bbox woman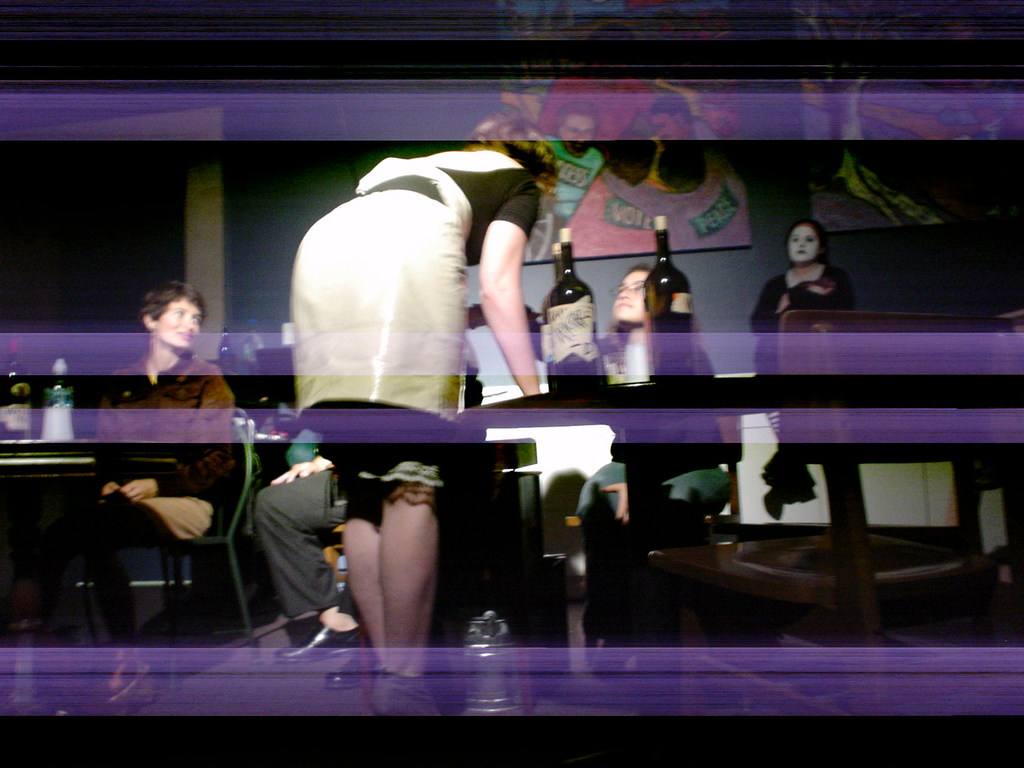
71/273/248/648
